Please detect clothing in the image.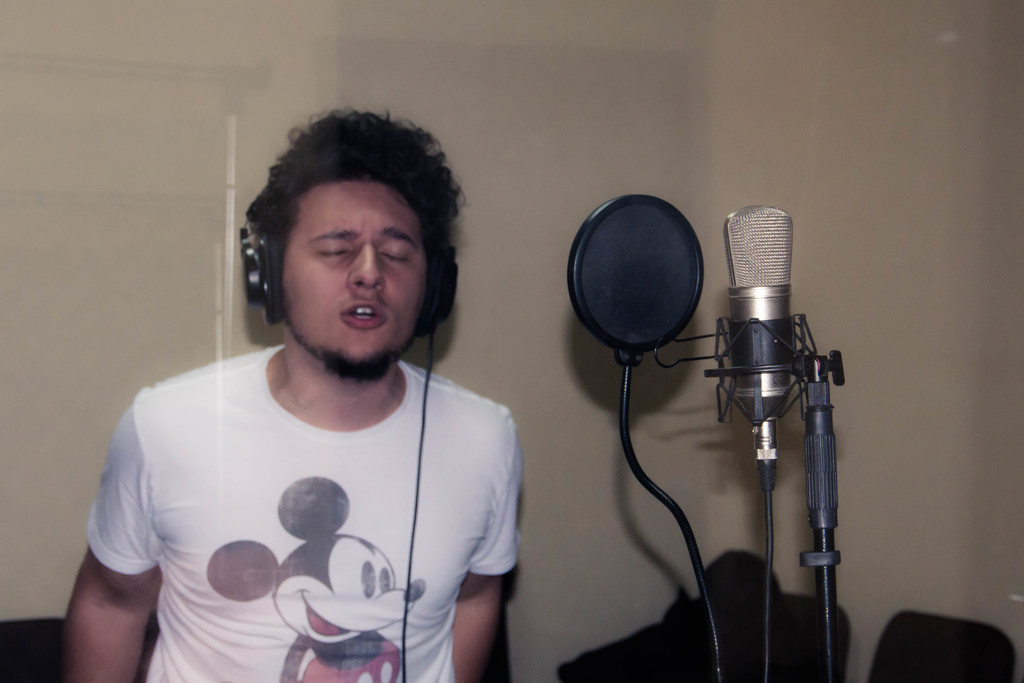
(84,338,525,682).
